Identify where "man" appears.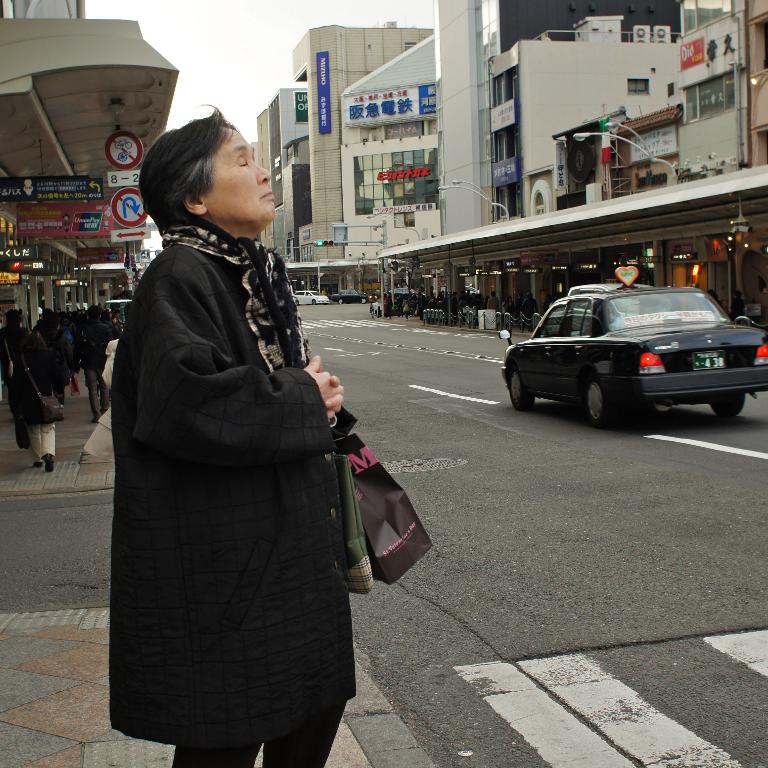
Appears at <bbox>80, 306, 113, 424</bbox>.
